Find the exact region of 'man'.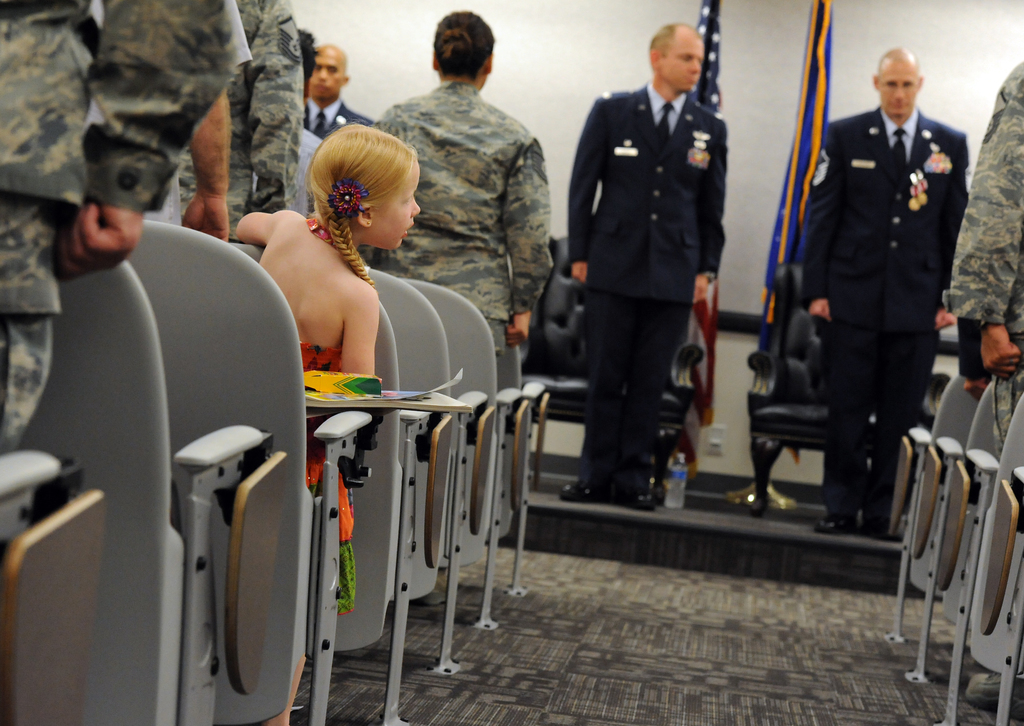
Exact region: box=[0, 0, 254, 452].
